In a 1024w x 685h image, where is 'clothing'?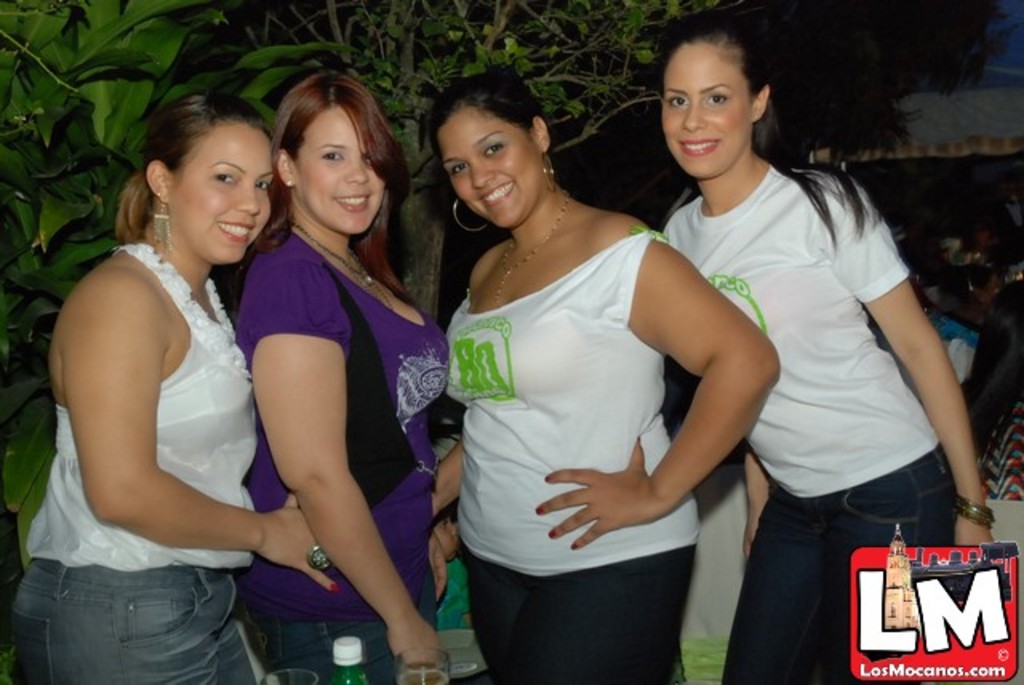
crop(237, 229, 450, 683).
